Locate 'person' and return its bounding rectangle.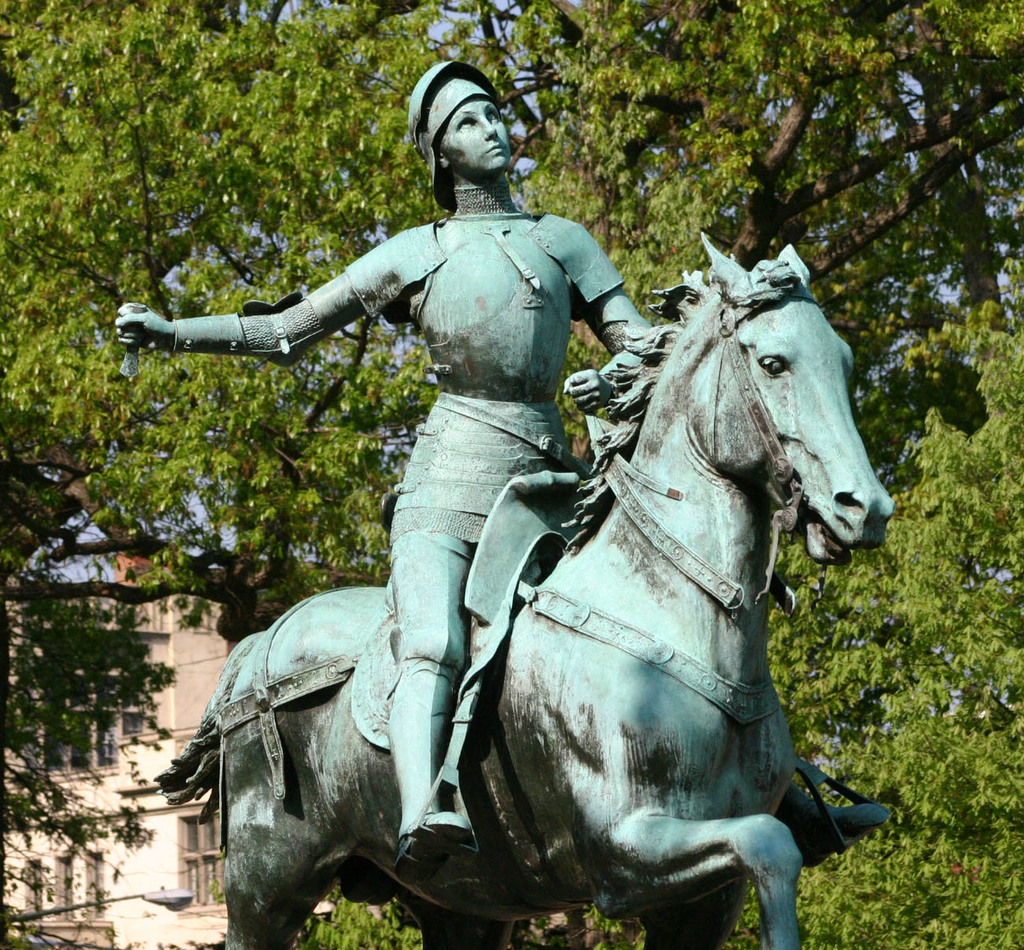
bbox=(112, 74, 655, 885).
